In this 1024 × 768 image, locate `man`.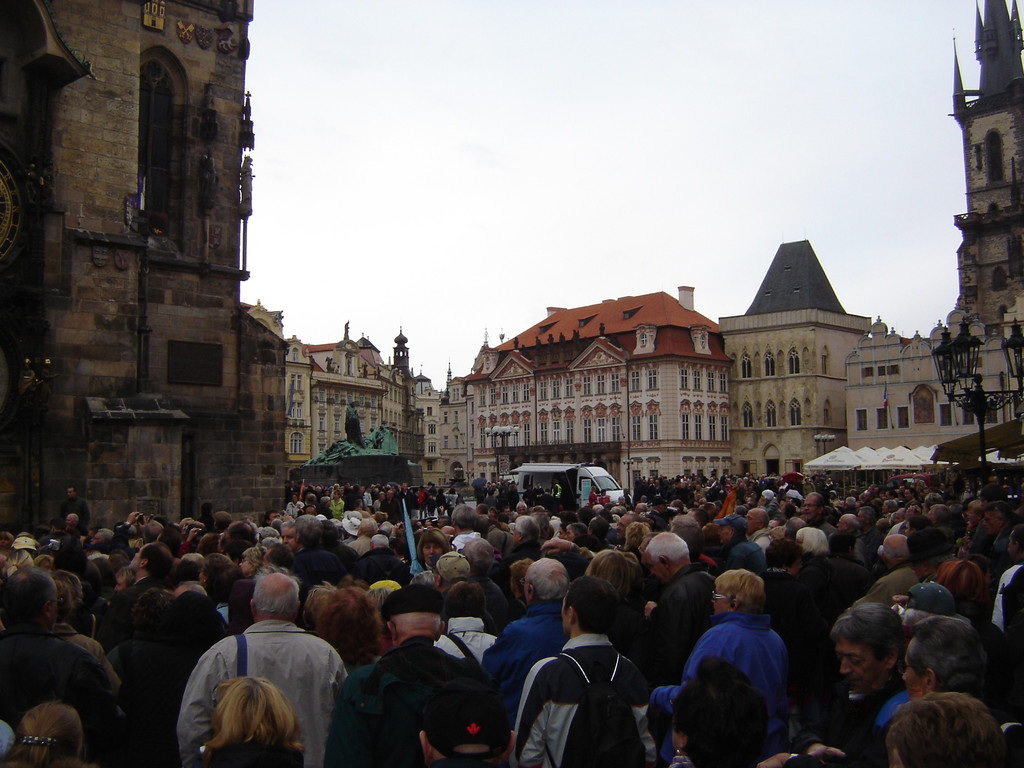
Bounding box: box(176, 552, 206, 585).
